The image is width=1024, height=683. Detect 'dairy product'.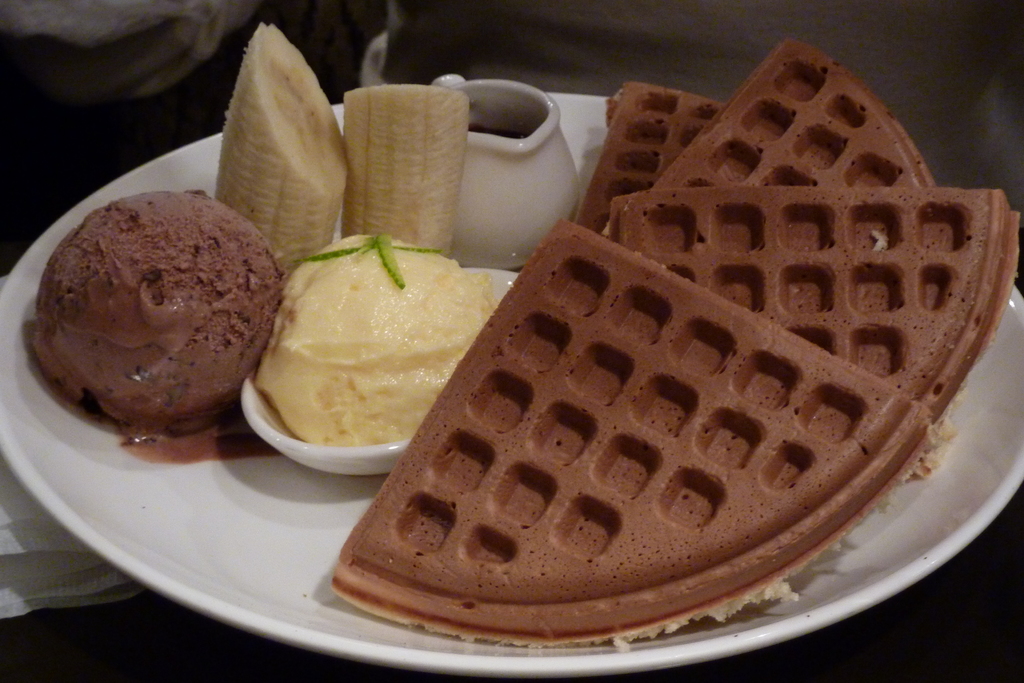
Detection: <box>572,66,709,242</box>.
